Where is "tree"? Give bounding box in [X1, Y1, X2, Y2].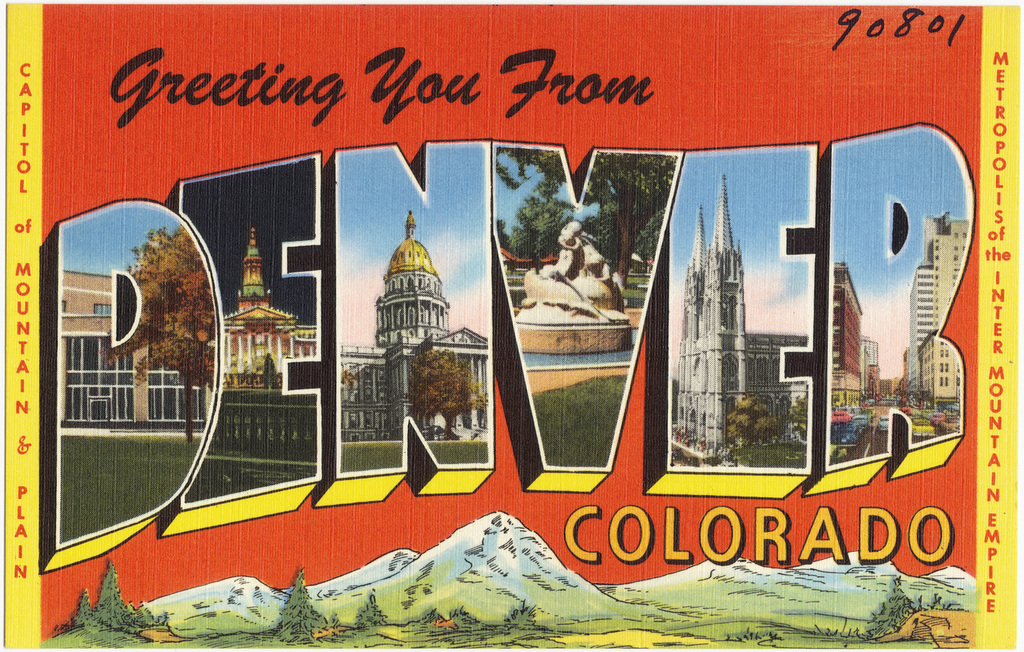
[276, 567, 341, 640].
